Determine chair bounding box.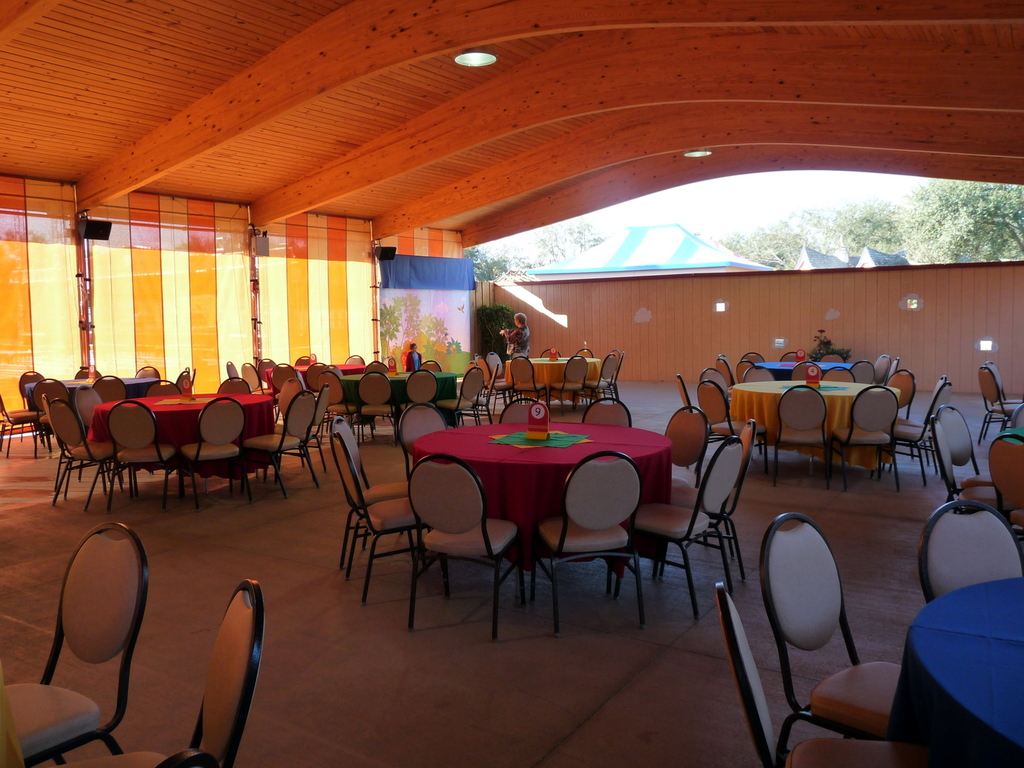
Determined: crop(702, 378, 767, 476).
